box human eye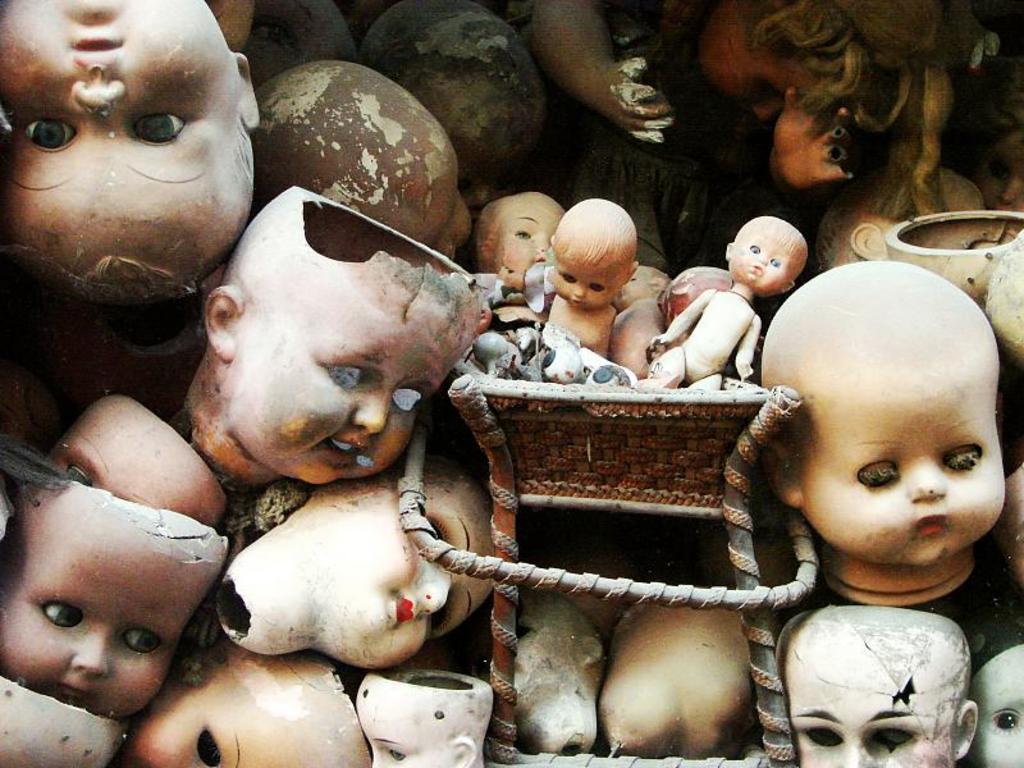
x1=768, y1=255, x2=781, y2=268
